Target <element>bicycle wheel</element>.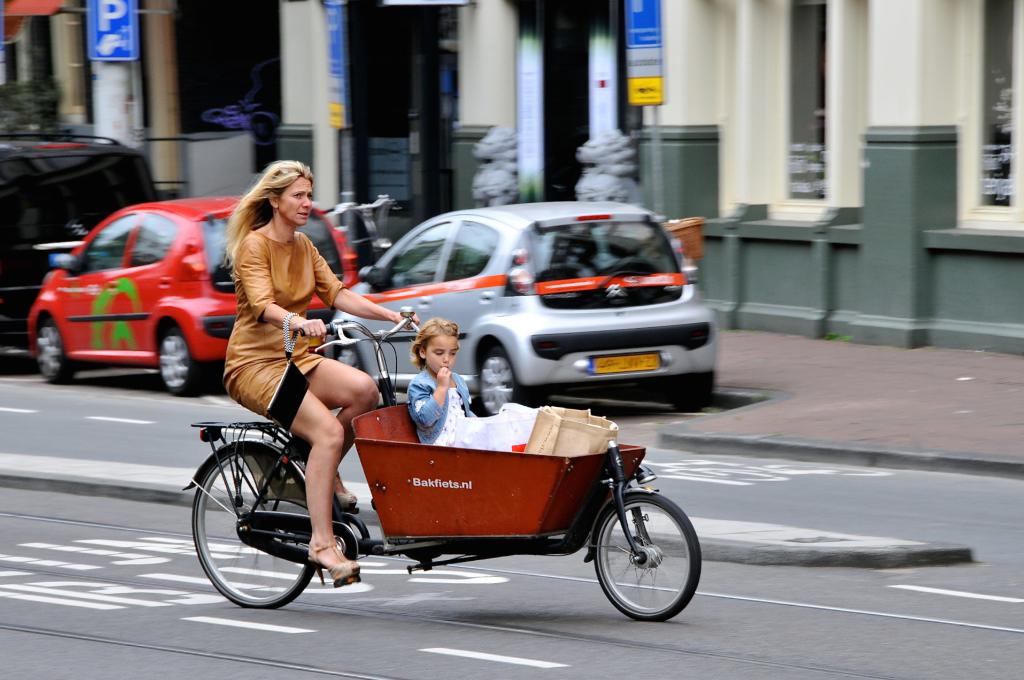
Target region: rect(589, 491, 704, 618).
